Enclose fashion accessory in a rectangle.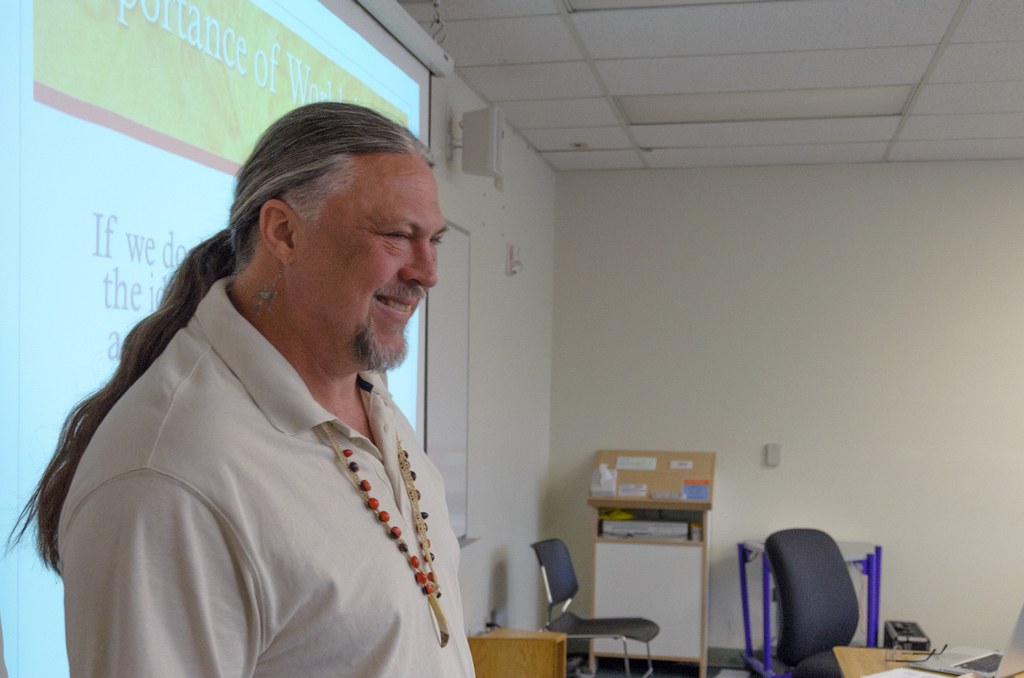
321 426 446 648.
